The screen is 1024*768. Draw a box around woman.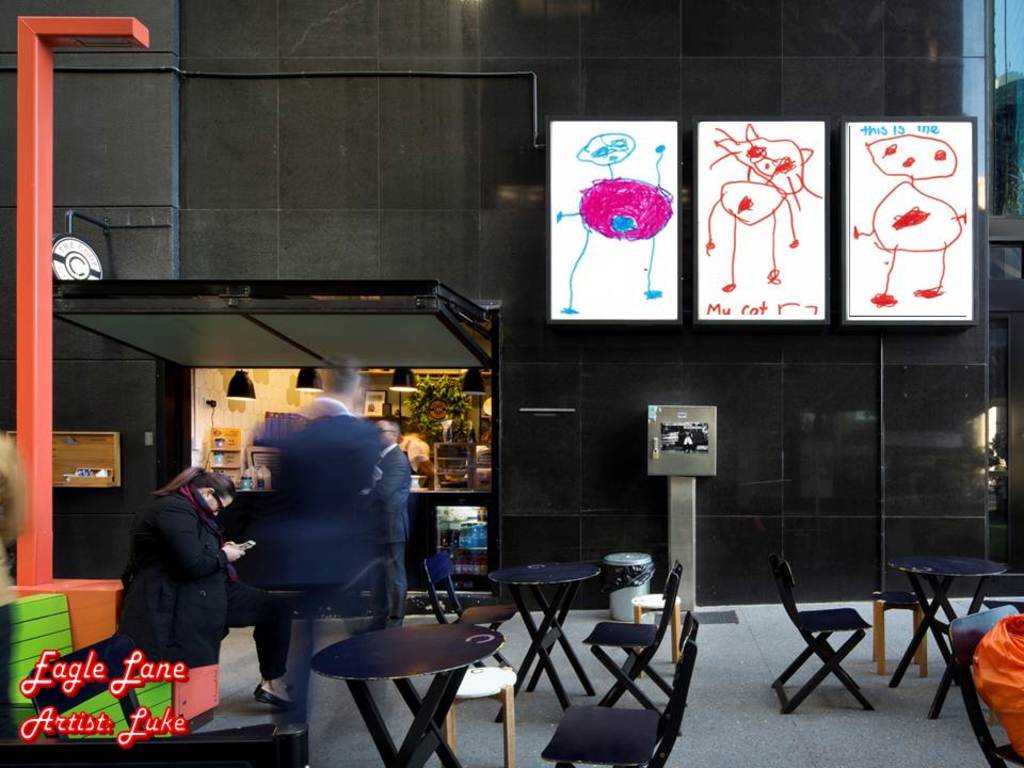
BBox(117, 464, 293, 706).
